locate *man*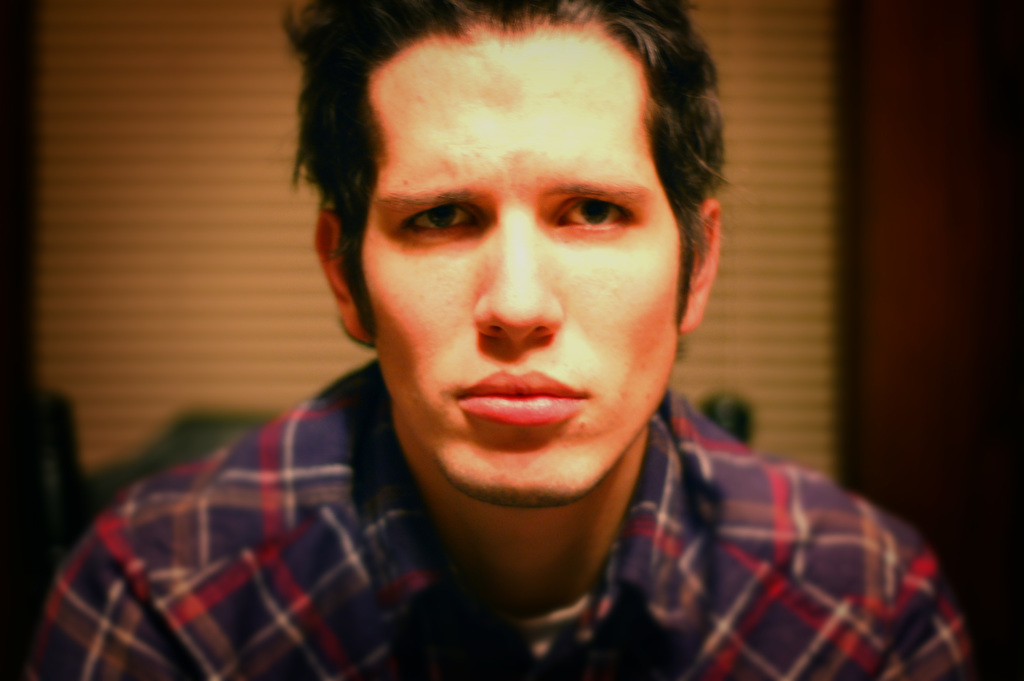
detection(79, 13, 981, 652)
